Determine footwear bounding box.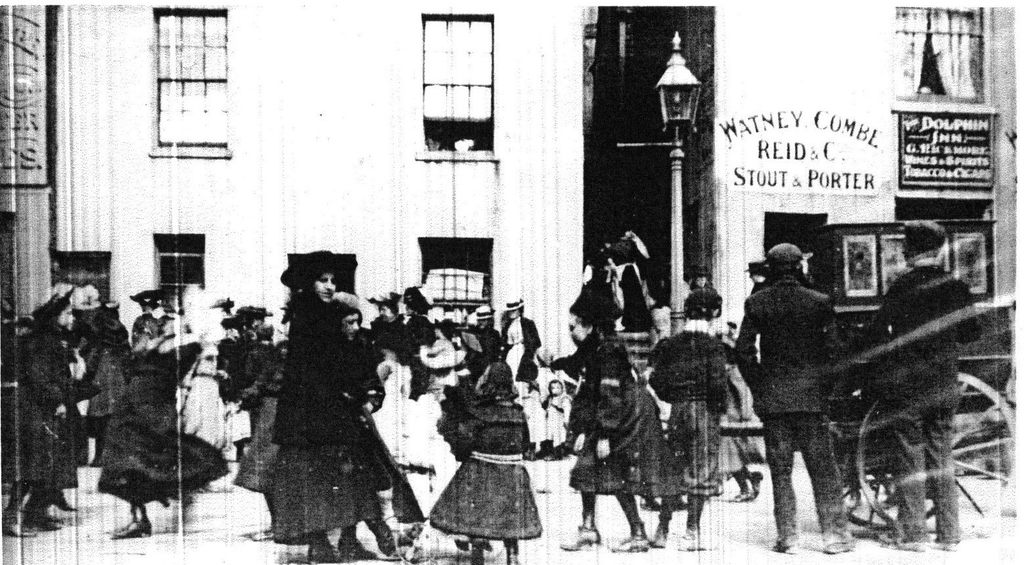
Determined: x1=469 y1=545 x2=482 y2=564.
